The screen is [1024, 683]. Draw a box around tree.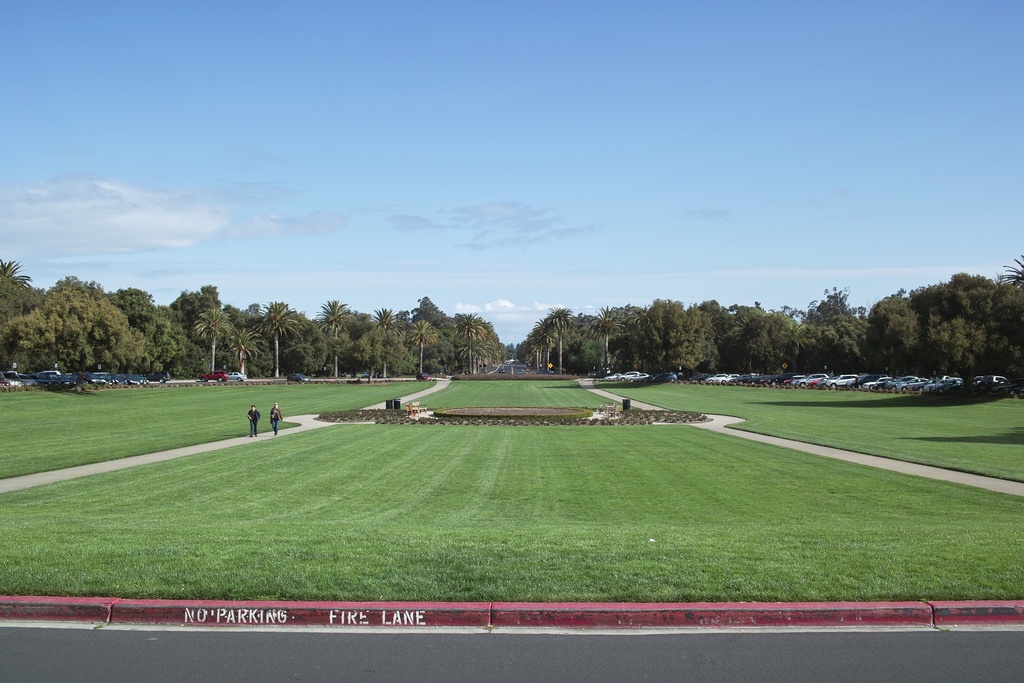
[x1=408, y1=317, x2=442, y2=368].
